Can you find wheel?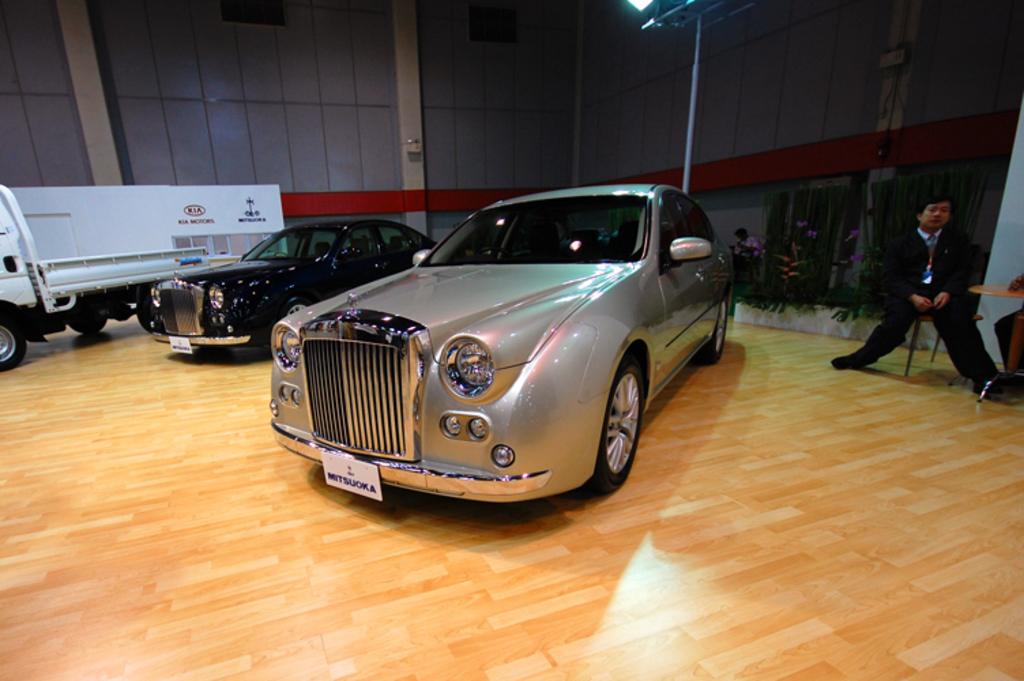
Yes, bounding box: {"x1": 282, "y1": 301, "x2": 309, "y2": 315}.
